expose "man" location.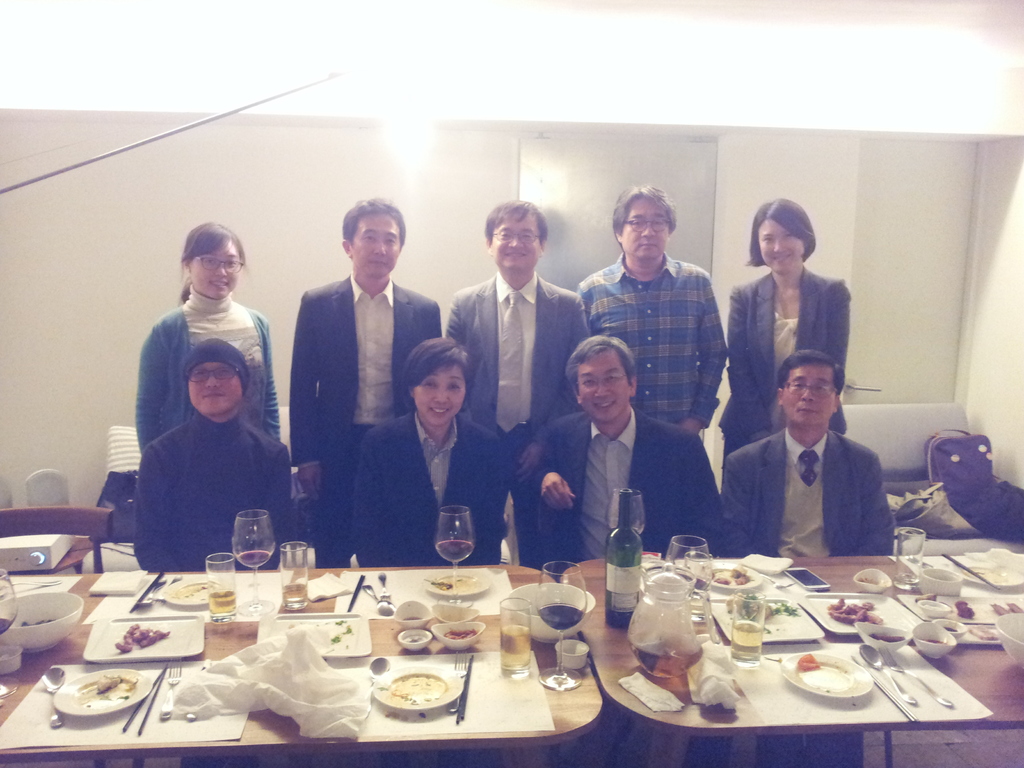
Exposed at select_region(133, 340, 312, 570).
